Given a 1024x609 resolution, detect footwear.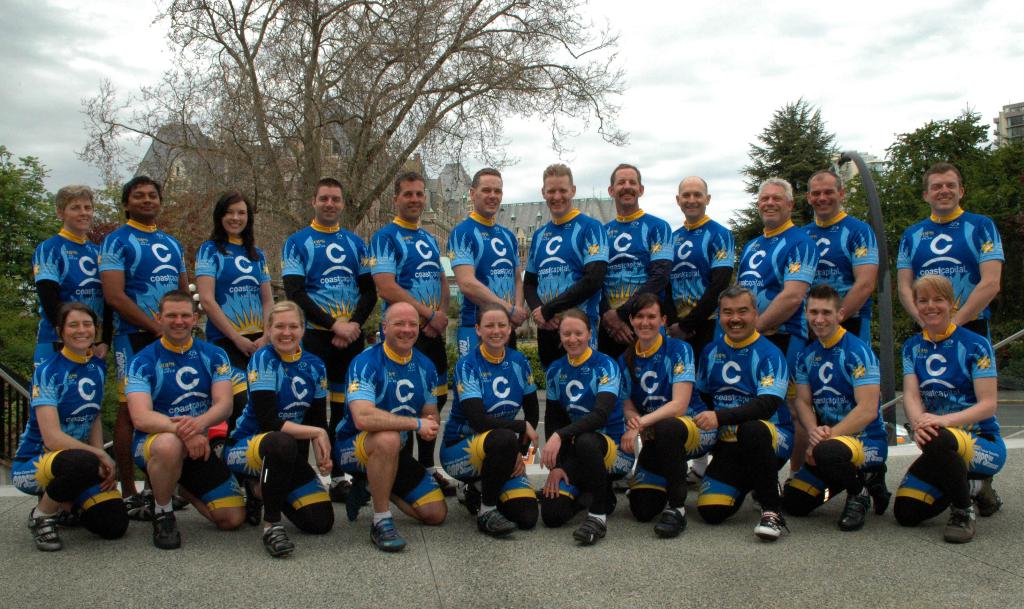
bbox=[124, 491, 155, 520].
